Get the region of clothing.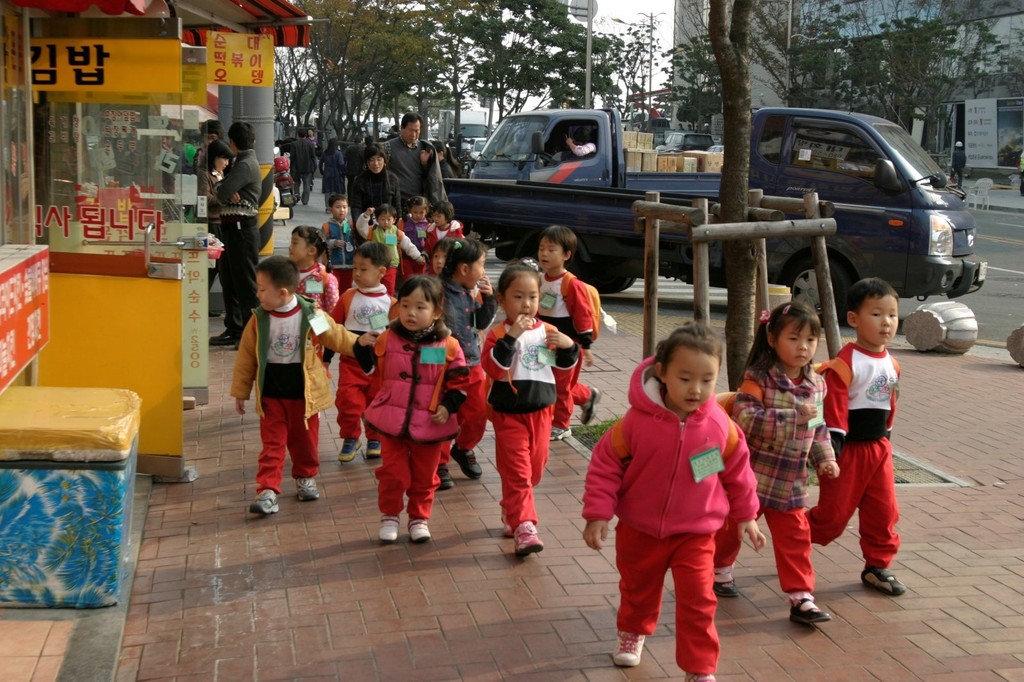
x1=355, y1=215, x2=418, y2=294.
